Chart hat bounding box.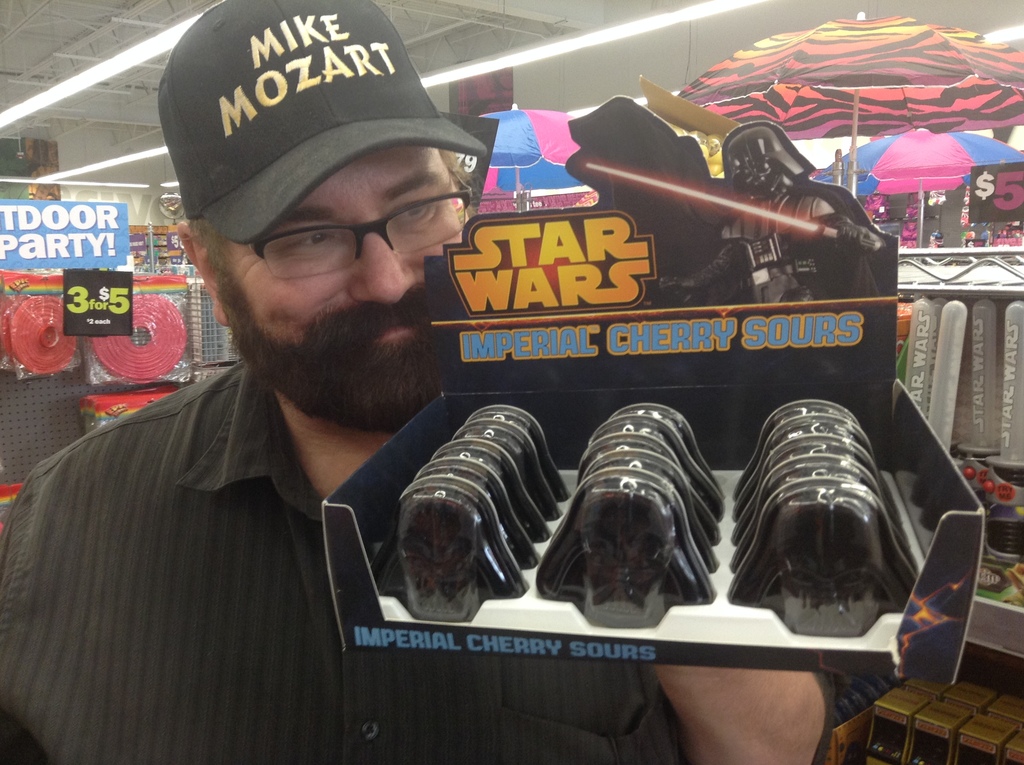
Charted: detection(154, 0, 484, 248).
